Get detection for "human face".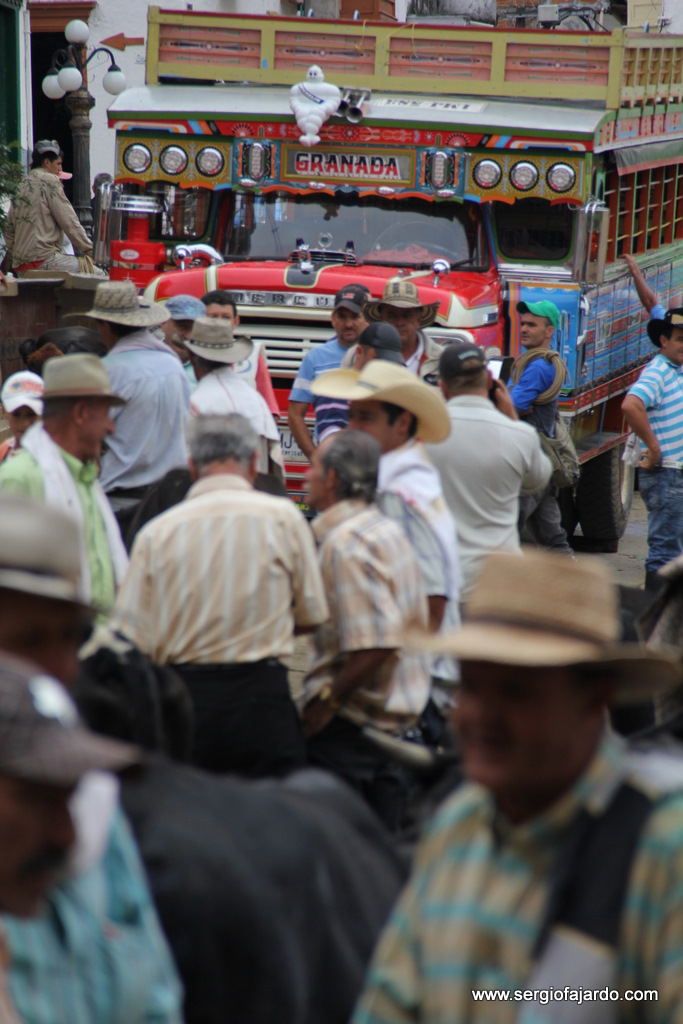
Detection: left=303, top=443, right=330, bottom=499.
